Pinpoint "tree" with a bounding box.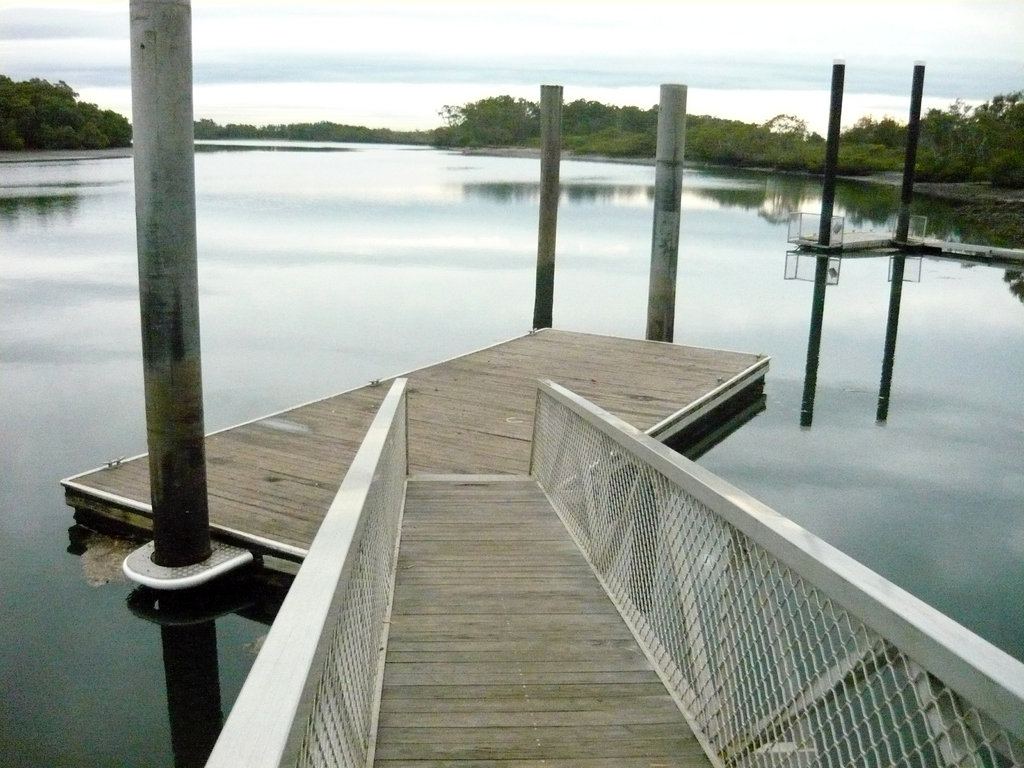
919 86 1023 185.
